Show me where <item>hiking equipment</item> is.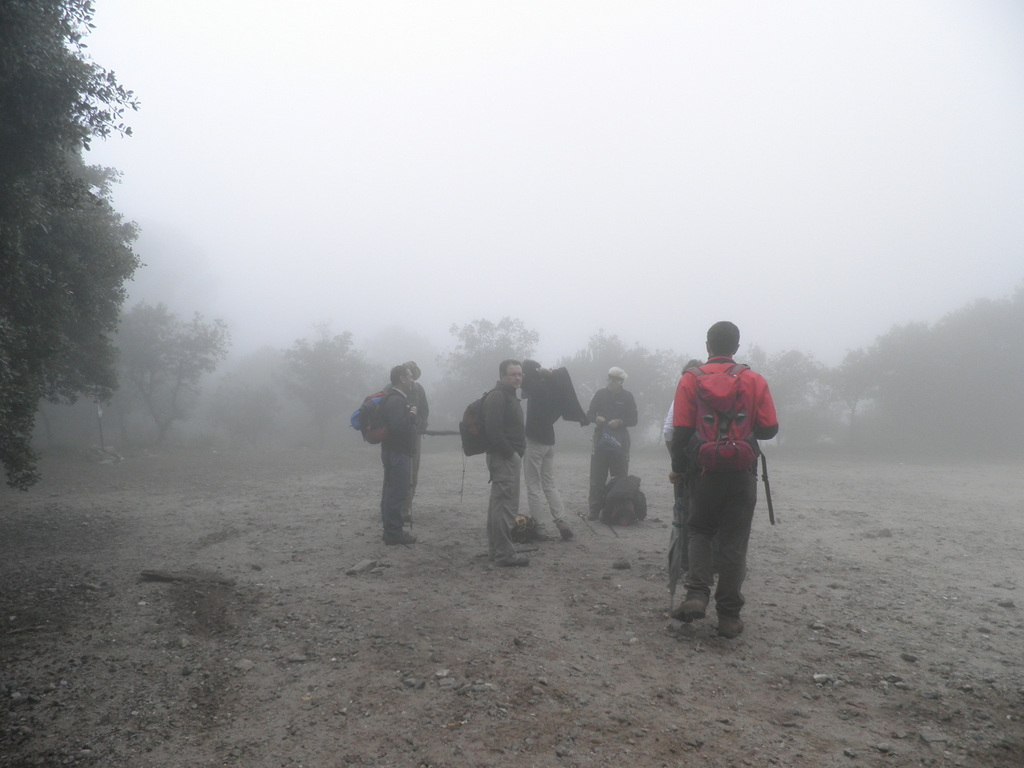
<item>hiking equipment</item> is at locate(344, 384, 414, 451).
